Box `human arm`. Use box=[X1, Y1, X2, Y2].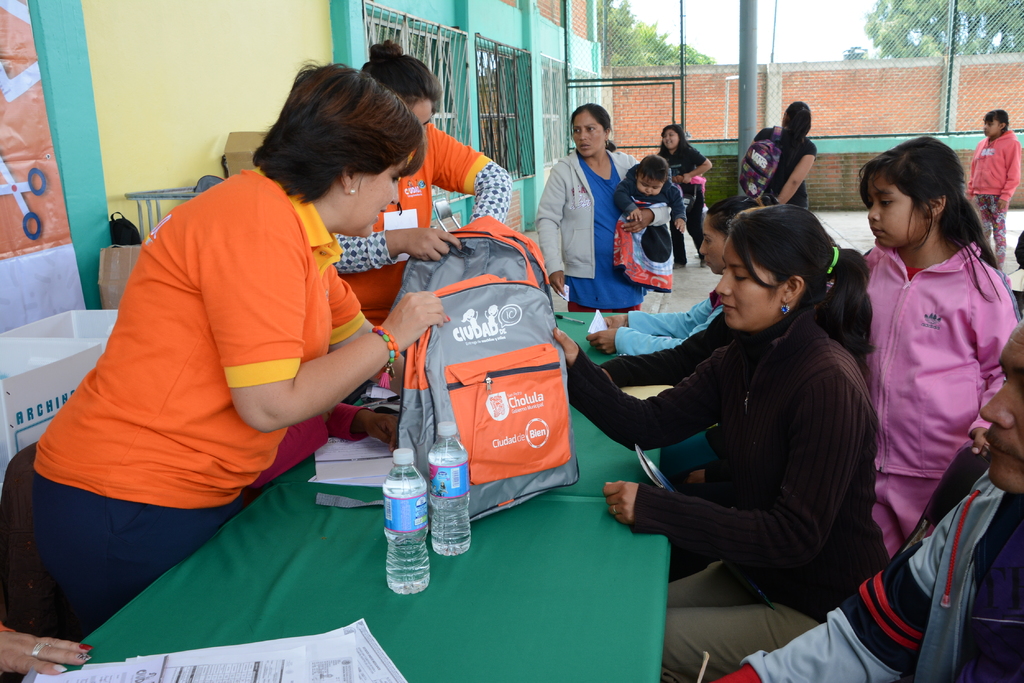
box=[585, 302, 720, 357].
